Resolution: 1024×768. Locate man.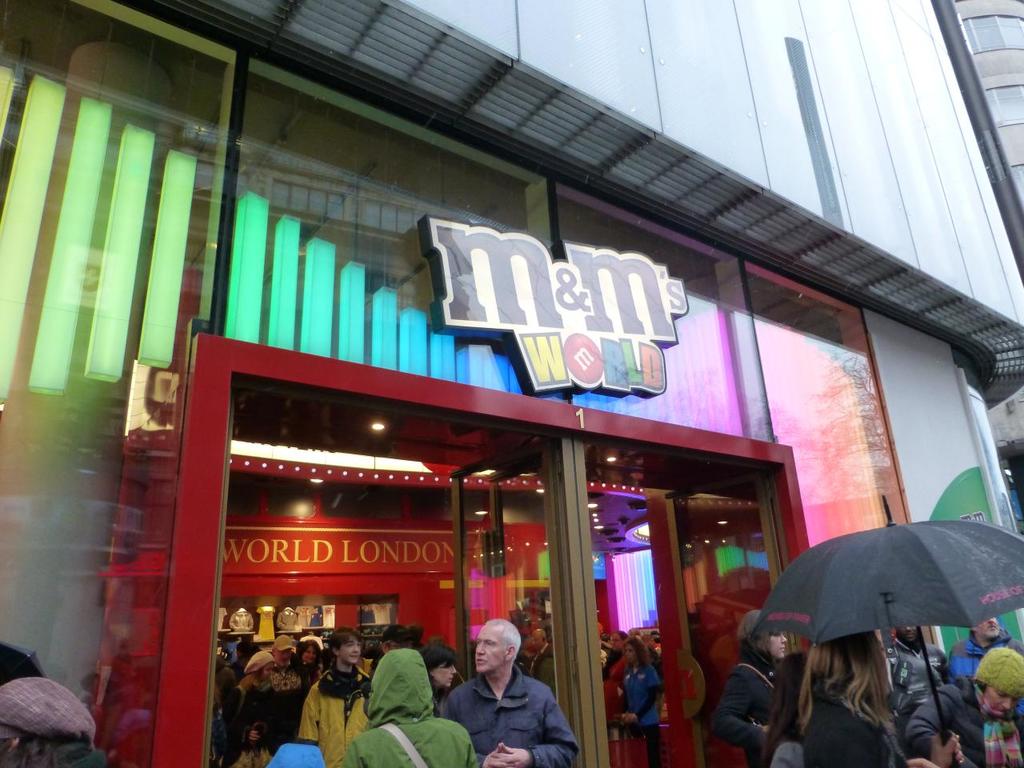
region(442, 629, 565, 766).
